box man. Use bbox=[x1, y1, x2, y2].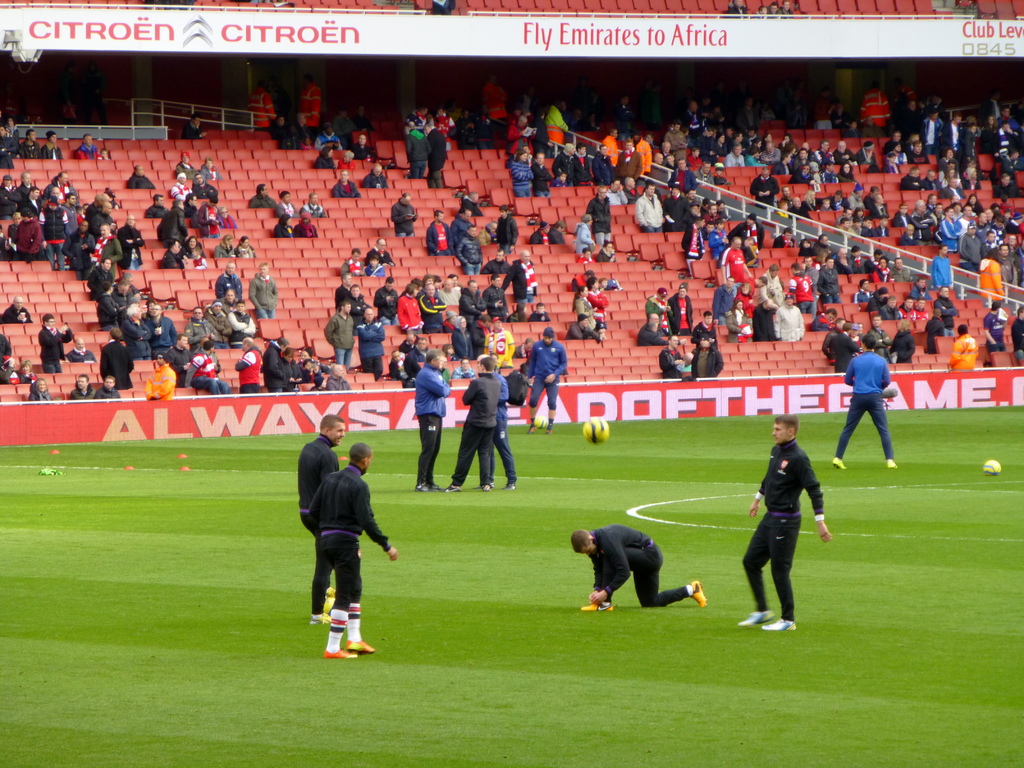
bbox=[451, 208, 473, 254].
